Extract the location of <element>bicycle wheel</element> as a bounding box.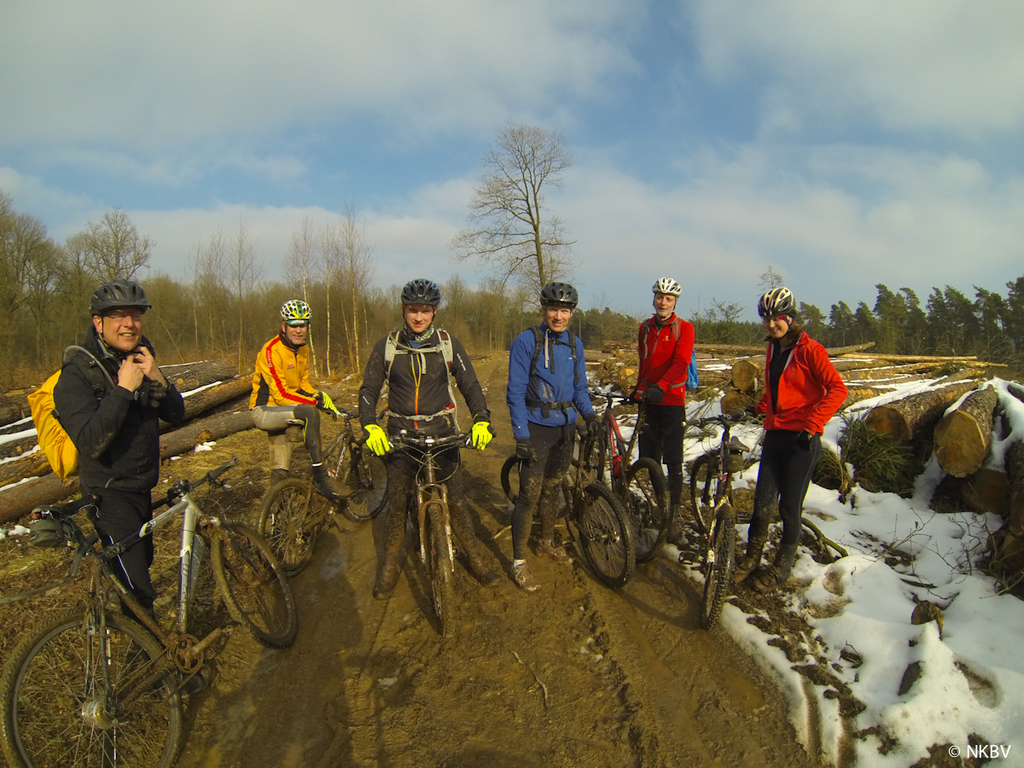
select_region(210, 519, 294, 647).
